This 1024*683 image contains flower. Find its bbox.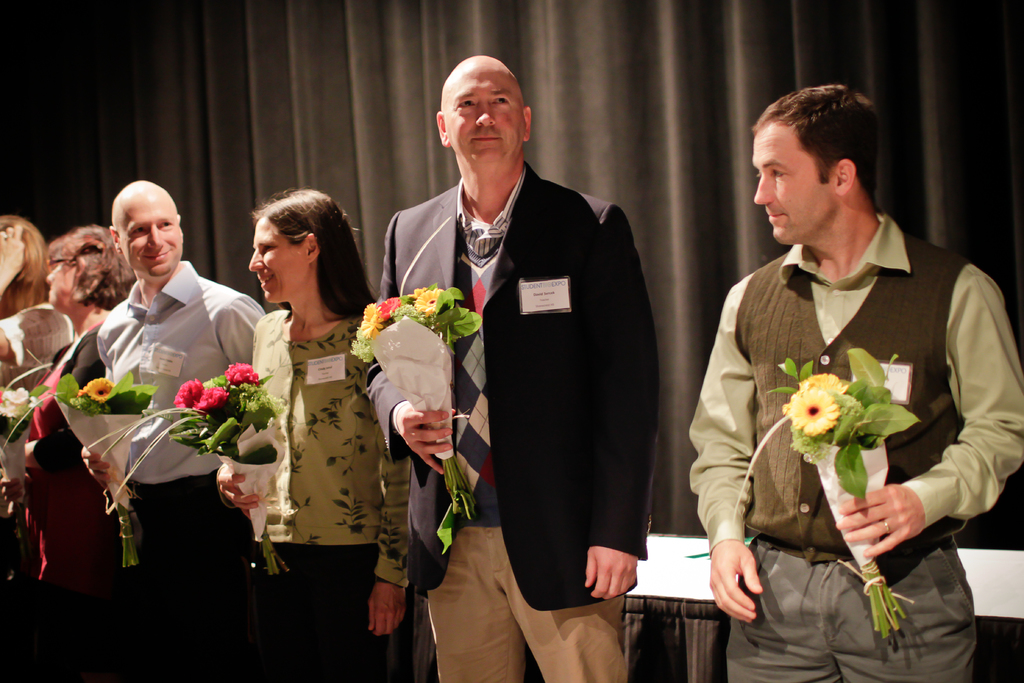
<region>189, 387, 233, 414</region>.
